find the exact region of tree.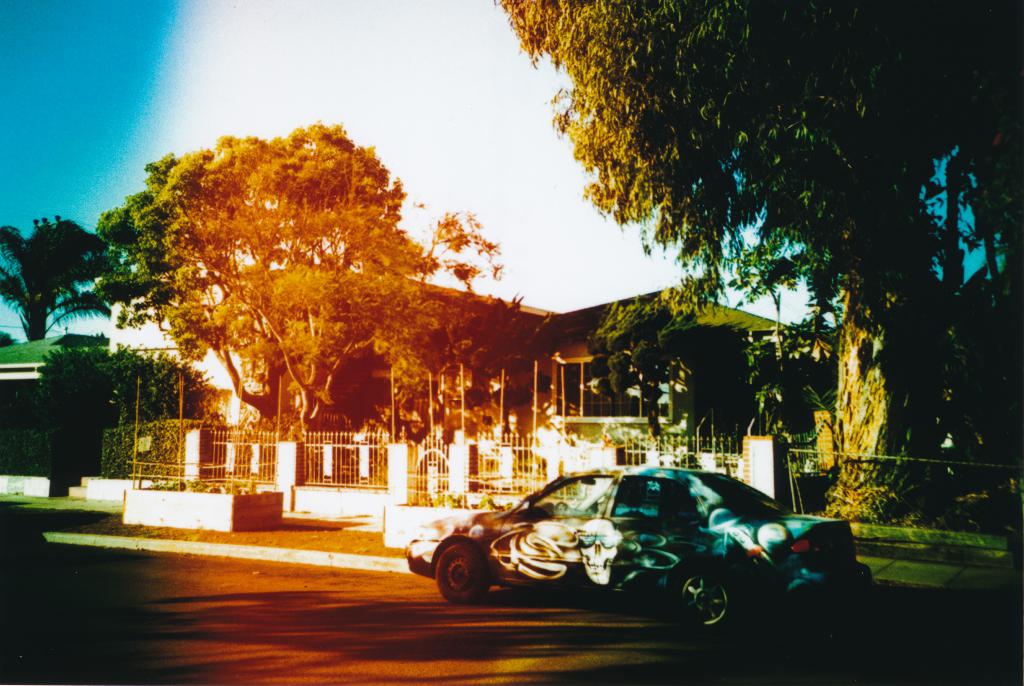
Exact region: [346, 268, 564, 453].
